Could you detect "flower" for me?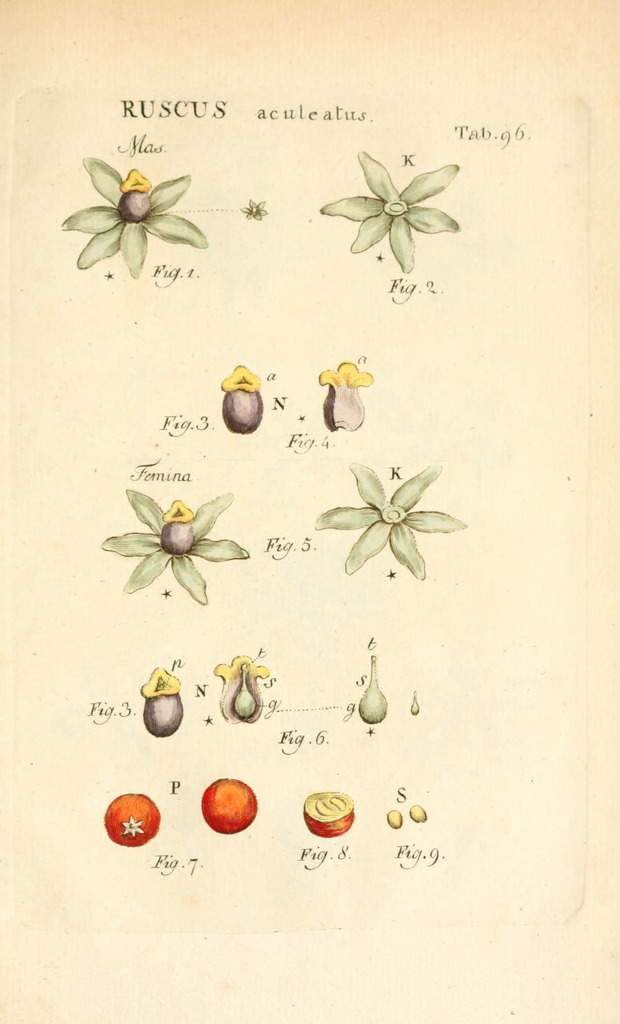
Detection result: [307,460,472,586].
